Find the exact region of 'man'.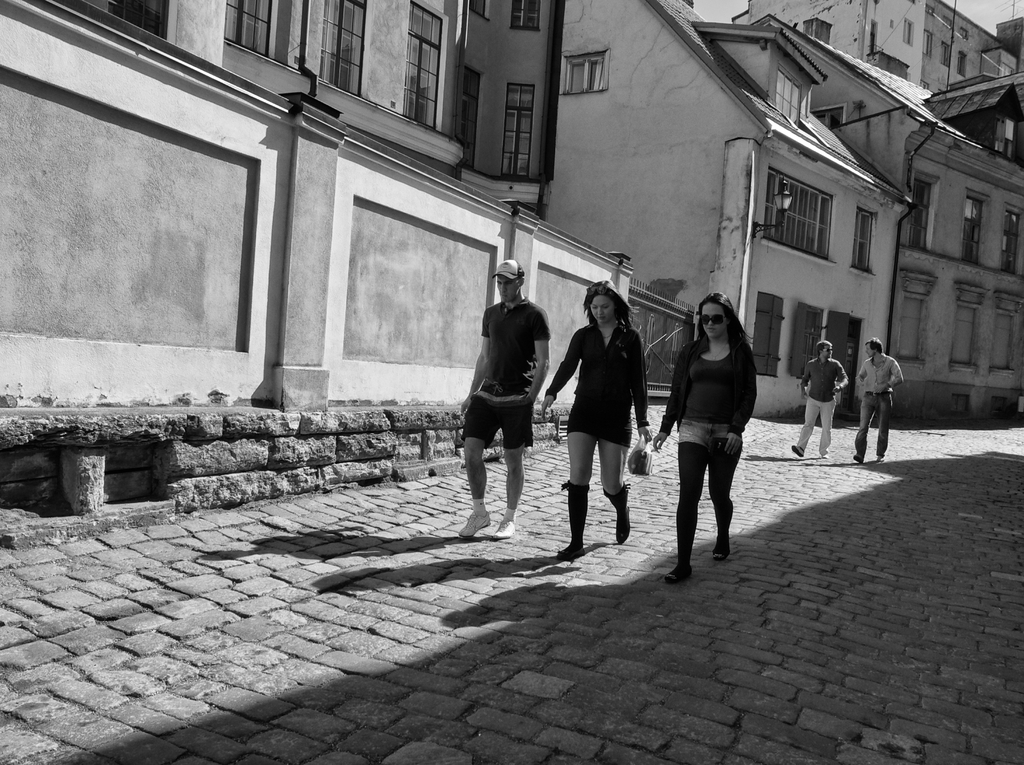
Exact region: (456, 266, 550, 545).
